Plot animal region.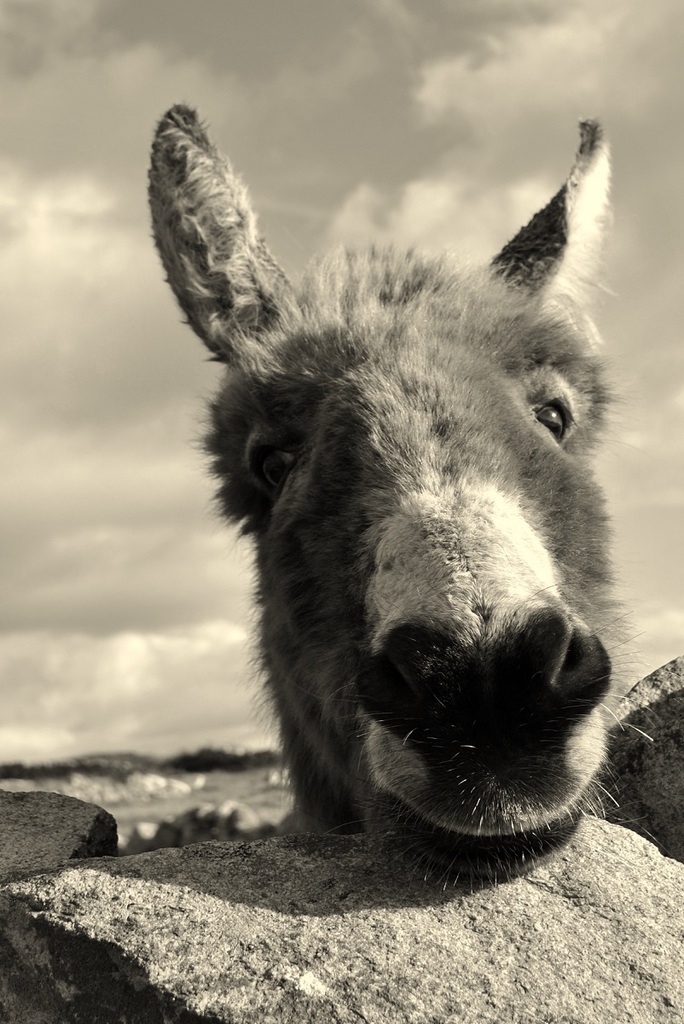
Plotted at bbox=[154, 110, 658, 894].
